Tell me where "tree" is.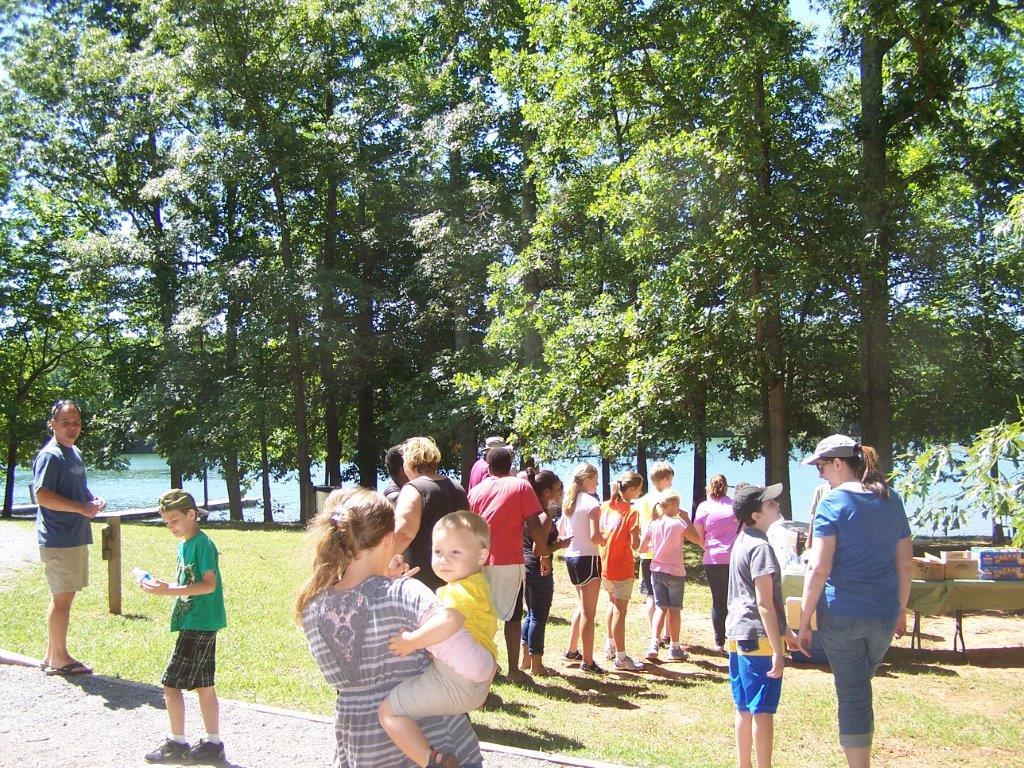
"tree" is at l=0, t=2, r=191, b=490.
